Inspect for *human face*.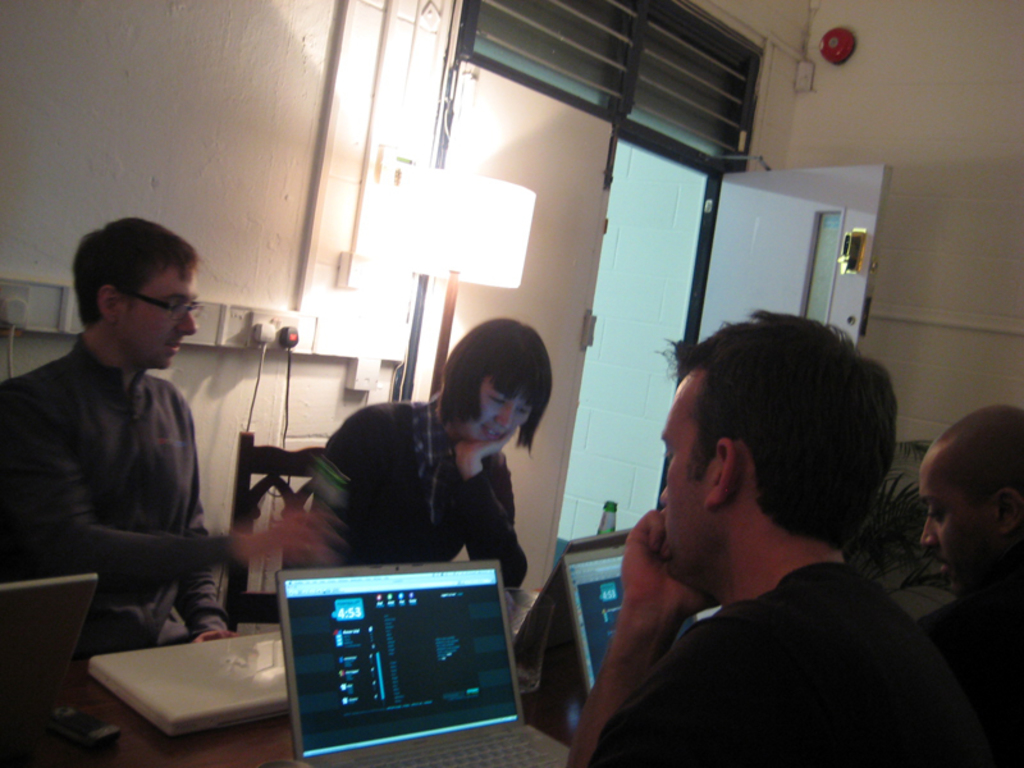
Inspection: l=458, t=381, r=530, b=445.
